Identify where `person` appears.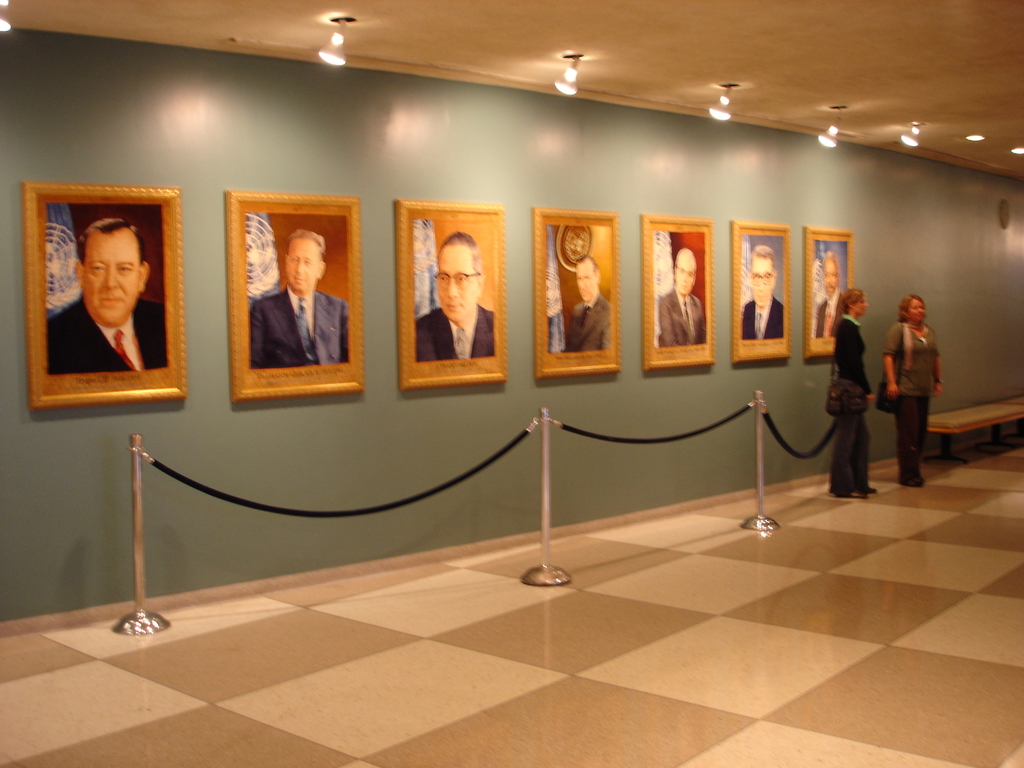
Appears at bbox=(250, 227, 348, 369).
